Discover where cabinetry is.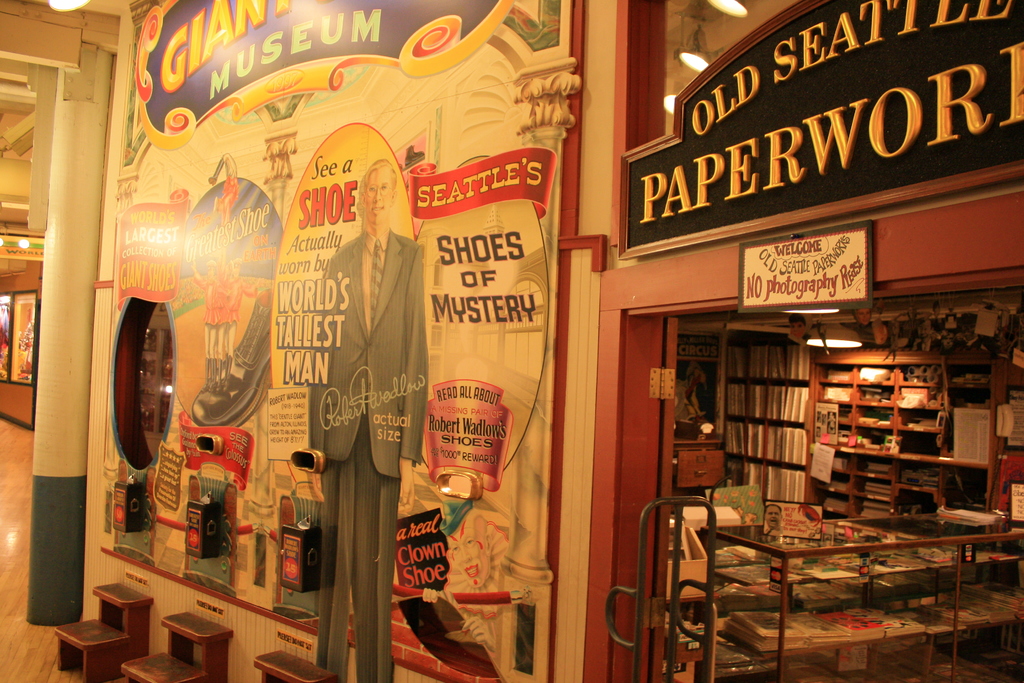
Discovered at bbox=(674, 438, 731, 487).
